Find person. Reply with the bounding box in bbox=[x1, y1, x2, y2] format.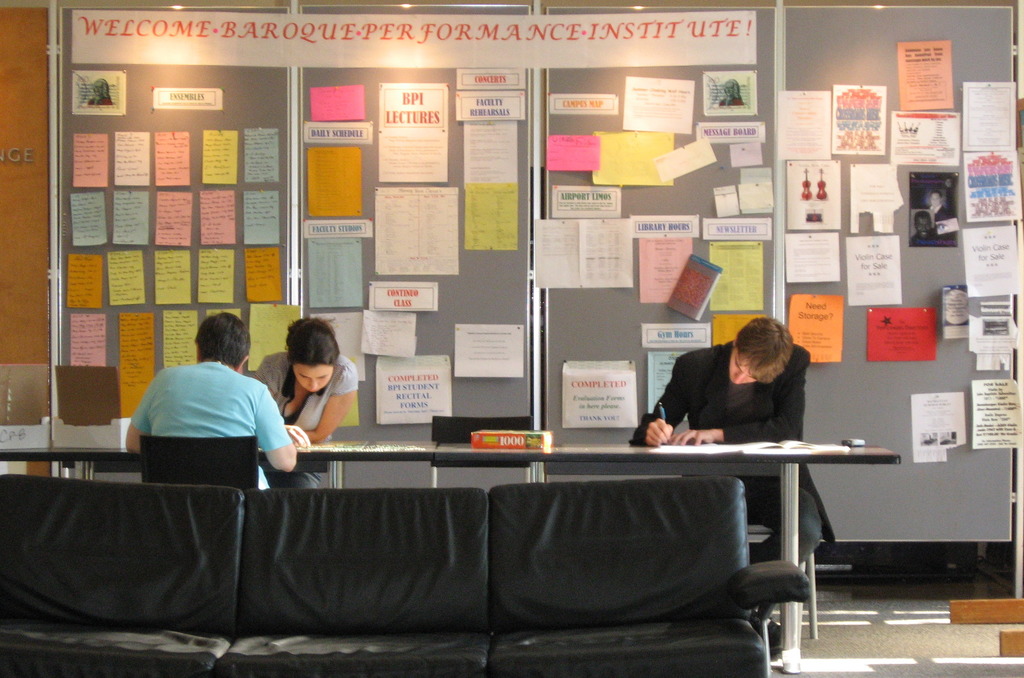
bbox=[721, 79, 741, 106].
